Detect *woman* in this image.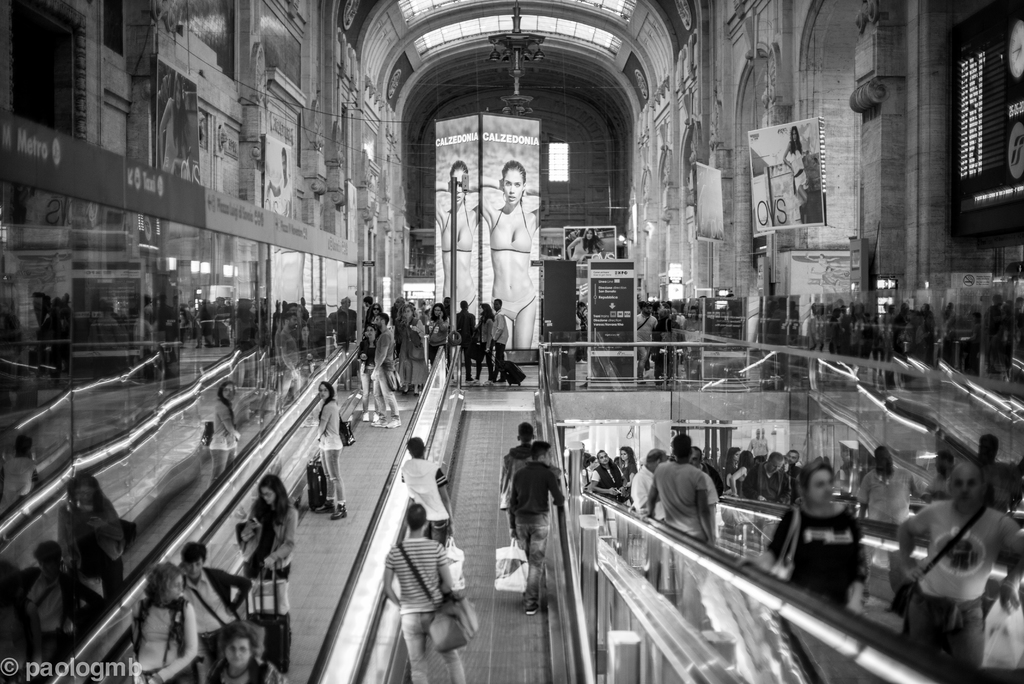
Detection: {"left": 362, "top": 298, "right": 381, "bottom": 323}.
